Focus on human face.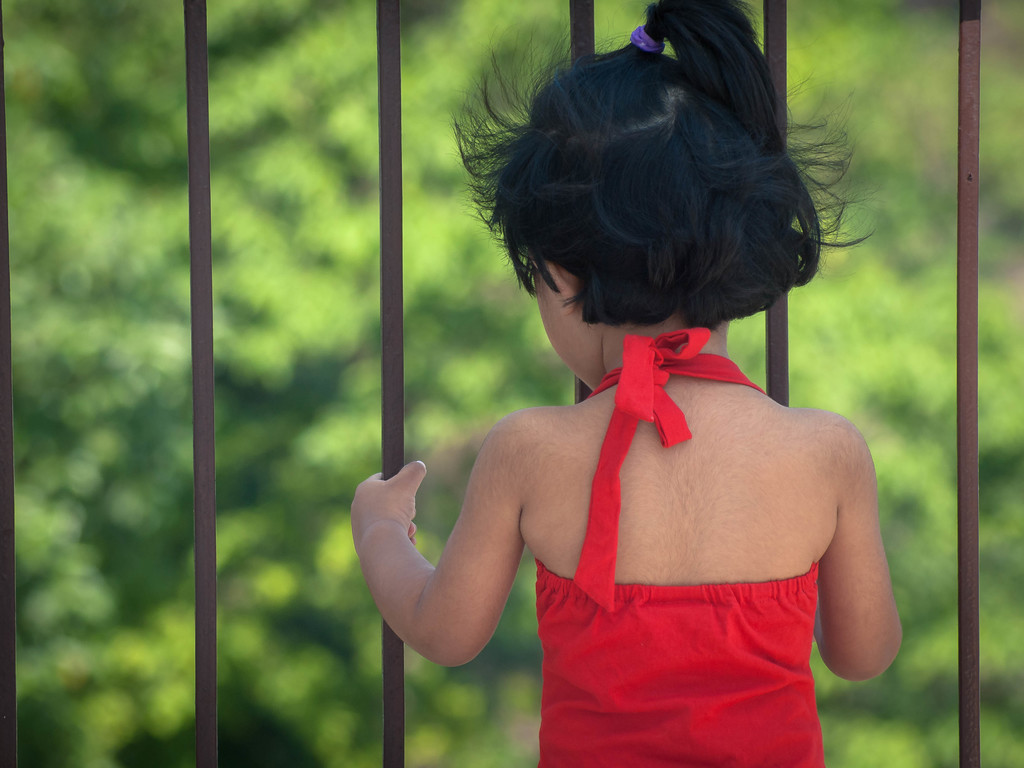
Focused at <box>533,264,605,387</box>.
